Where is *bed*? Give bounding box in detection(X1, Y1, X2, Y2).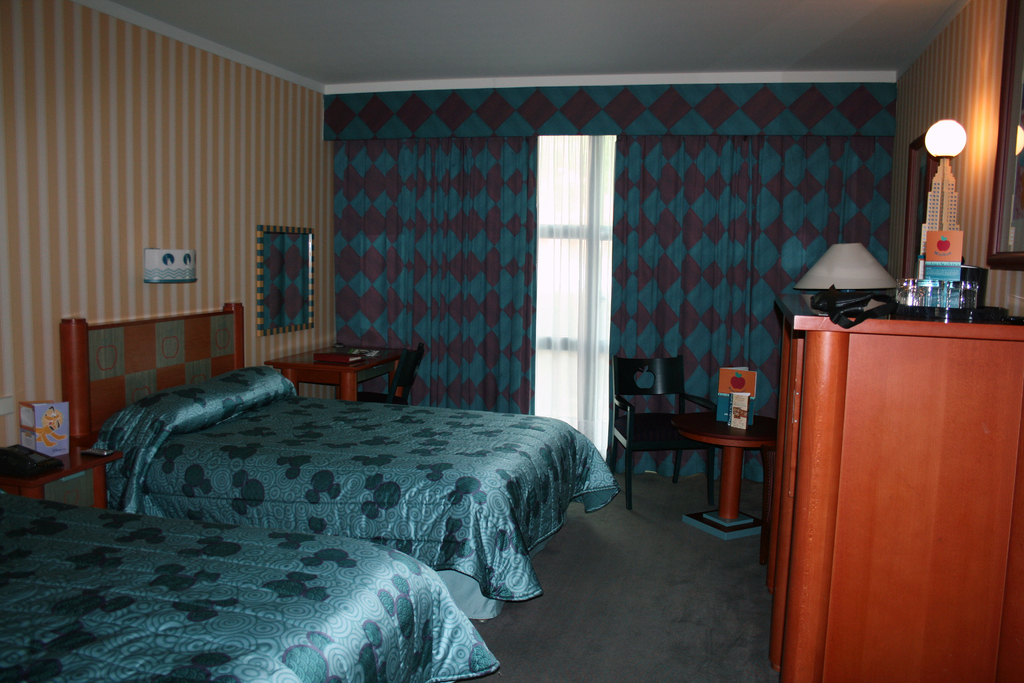
detection(56, 303, 621, 616).
